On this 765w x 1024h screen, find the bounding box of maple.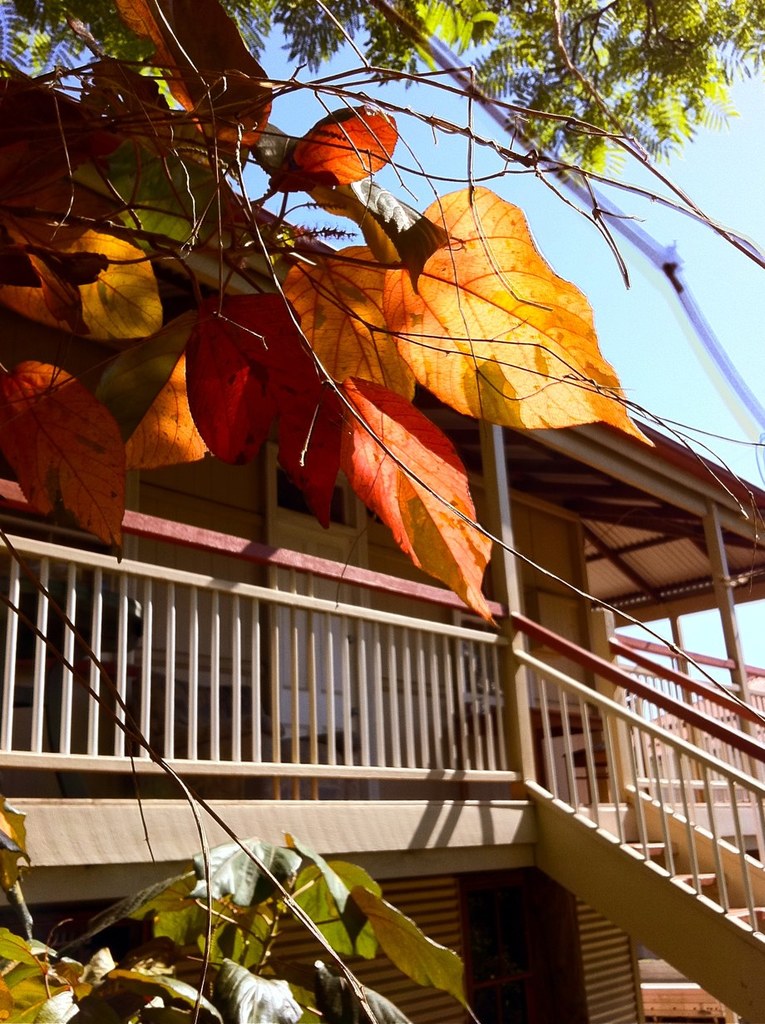
Bounding box: <bbox>0, 0, 764, 1023</bbox>.
